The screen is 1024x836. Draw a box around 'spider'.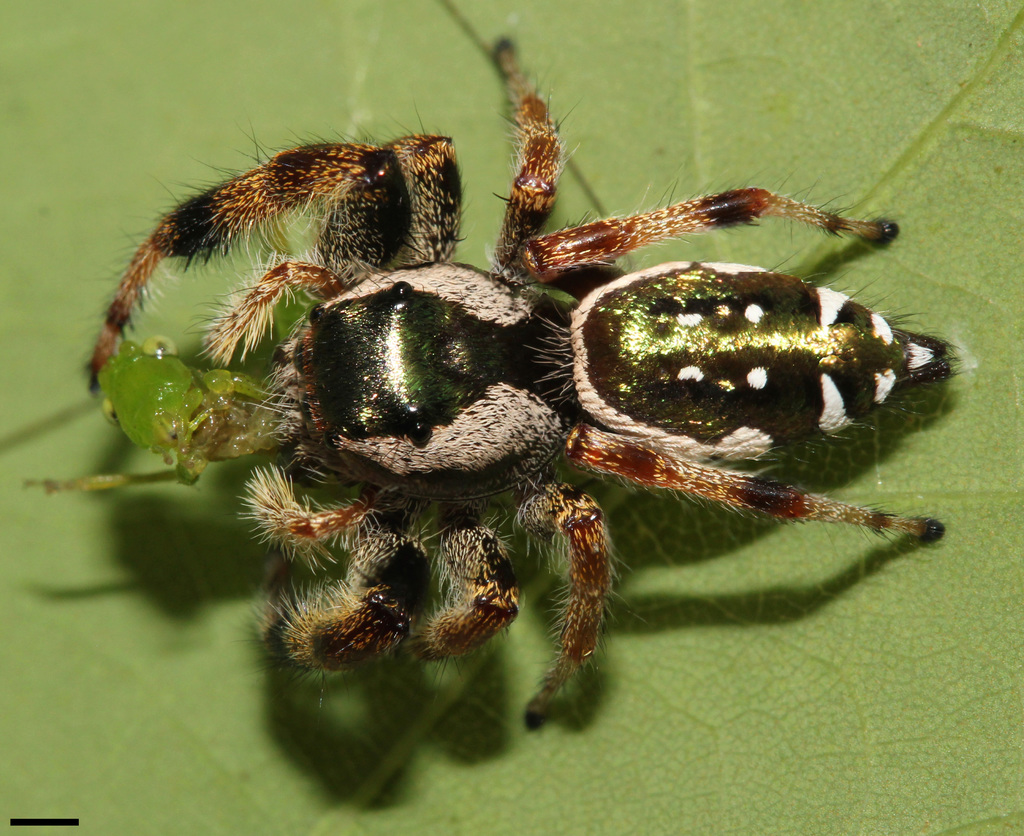
83, 35, 976, 734.
